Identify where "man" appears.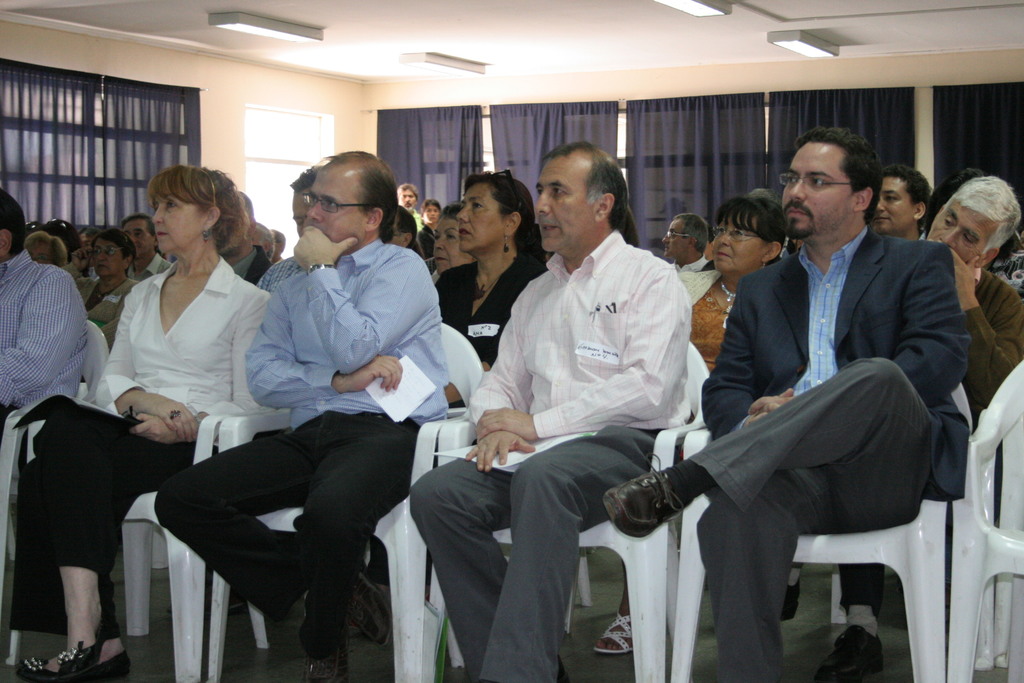
Appears at [left=879, top=168, right=937, bottom=235].
